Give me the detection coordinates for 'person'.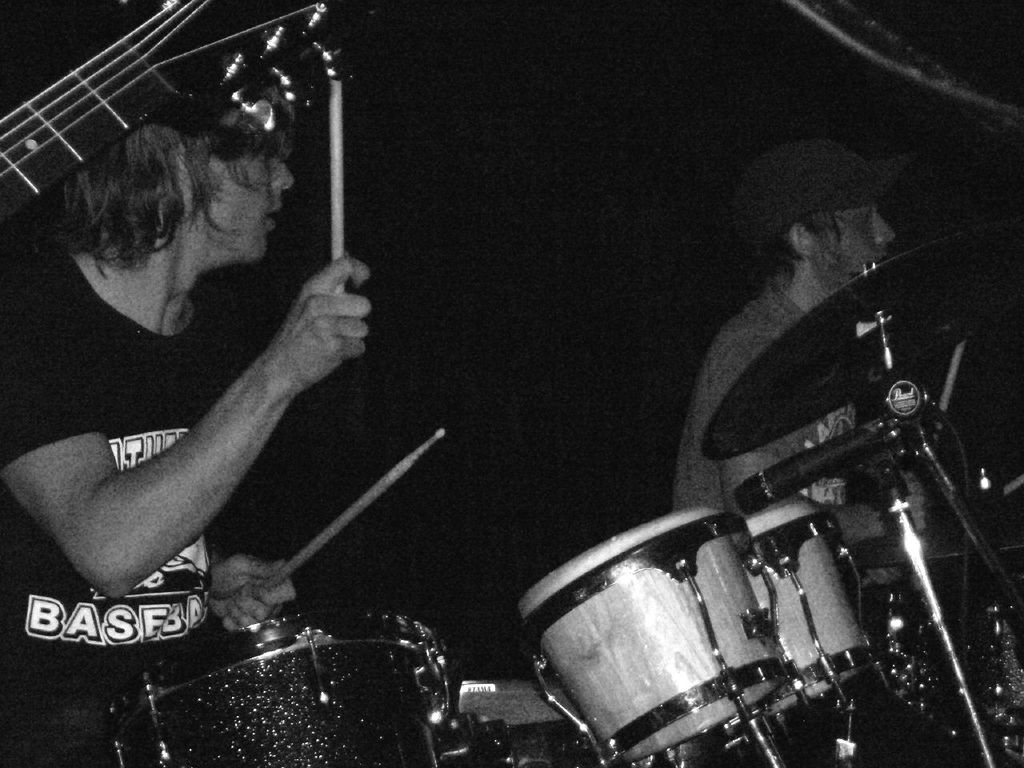
674/137/893/505.
